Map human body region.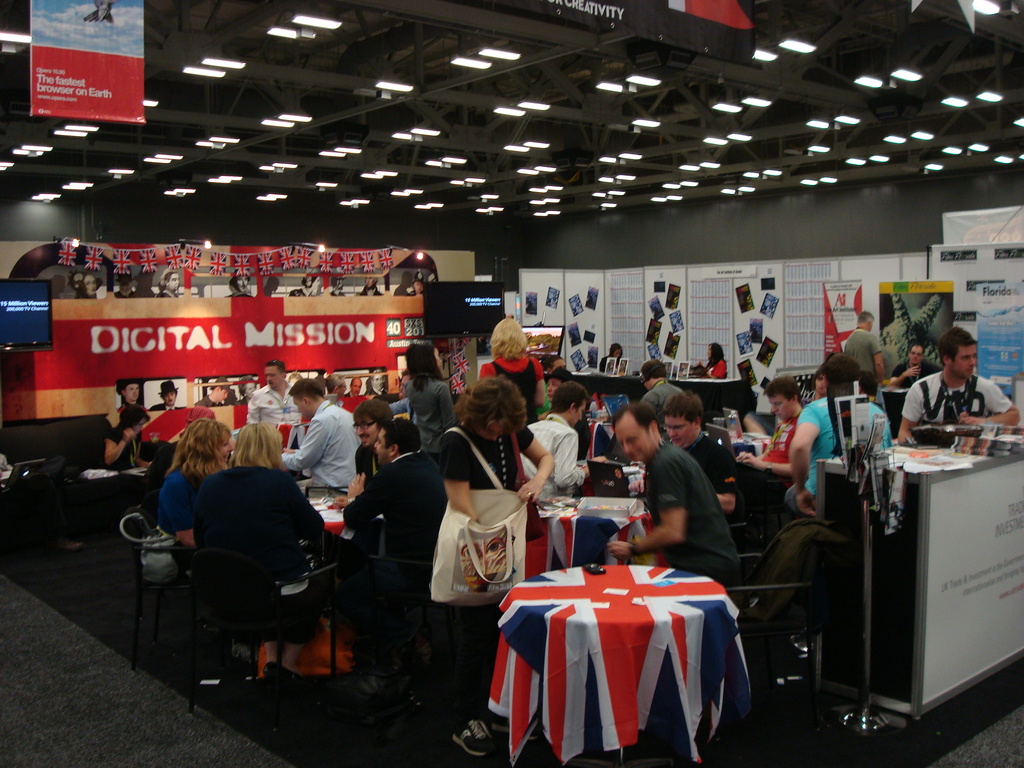
Mapped to 892,376,1023,540.
